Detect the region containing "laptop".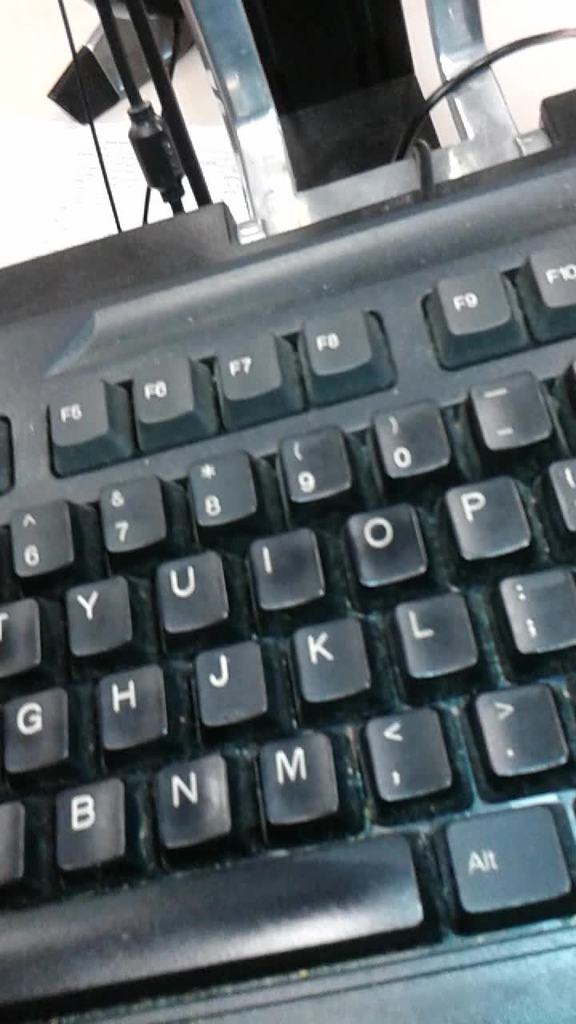
x1=0 y1=0 x2=571 y2=1001.
